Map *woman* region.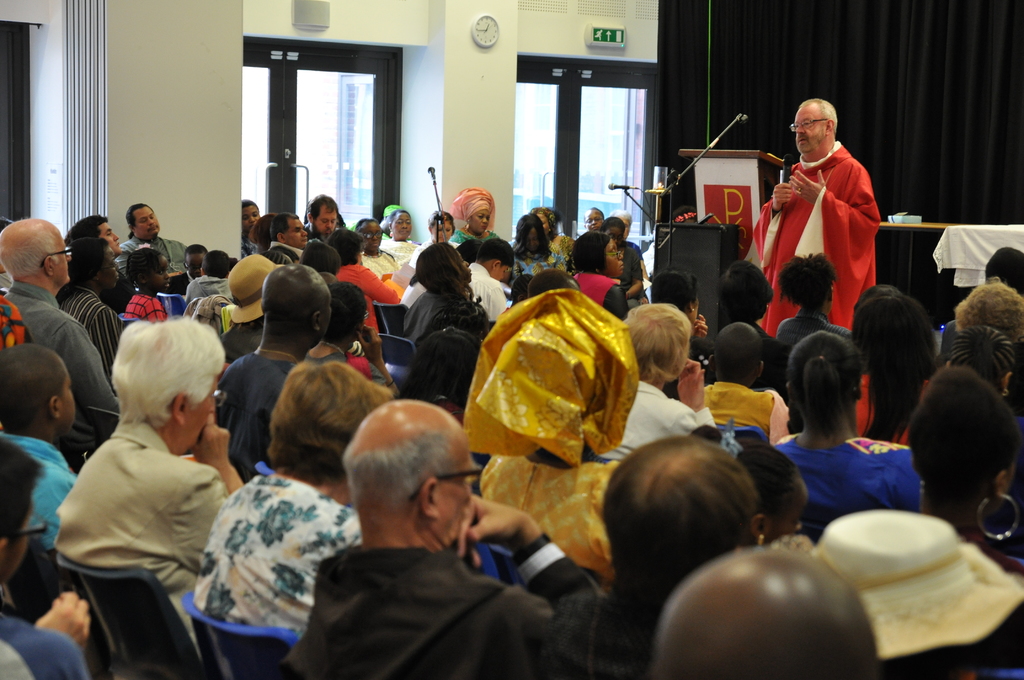
Mapped to crop(916, 369, 1019, 590).
